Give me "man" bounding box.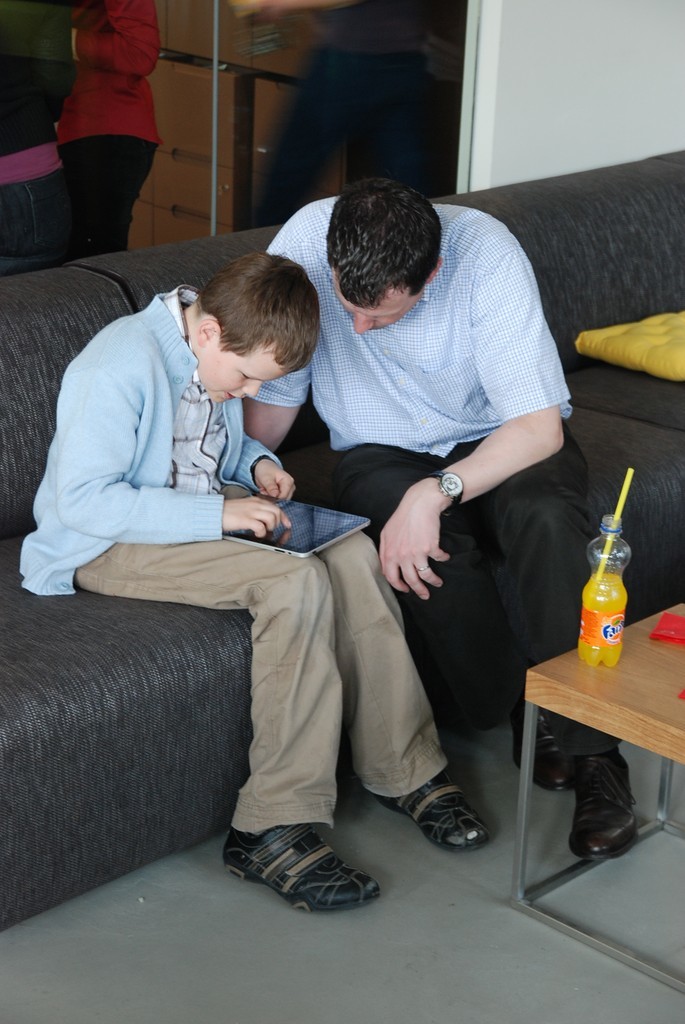
[x1=263, y1=173, x2=635, y2=859].
